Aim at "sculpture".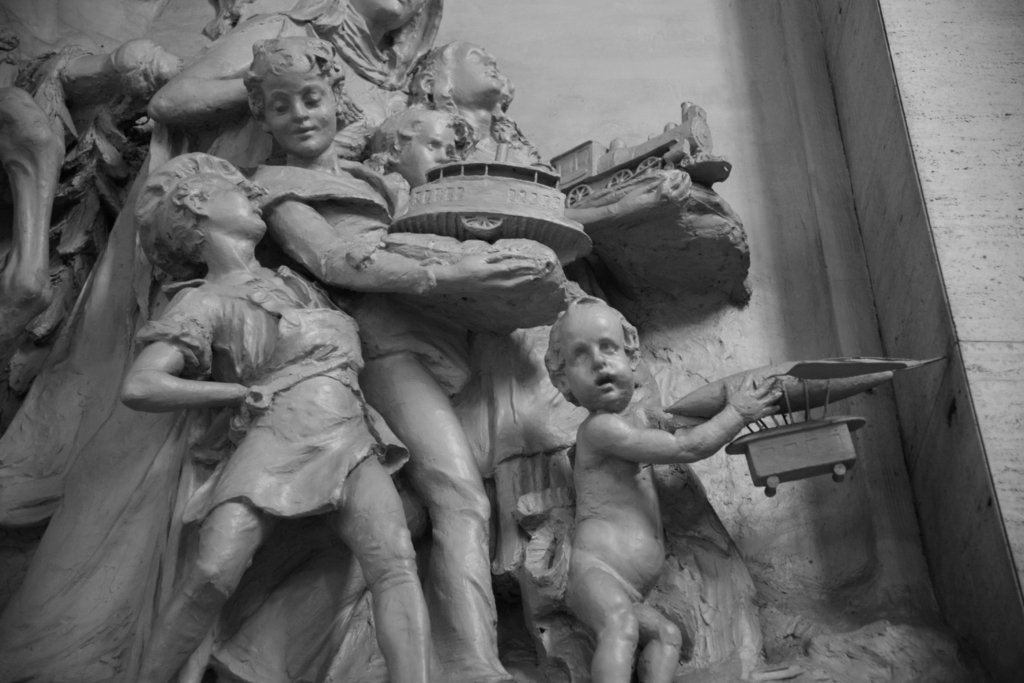
Aimed at x1=0, y1=0, x2=949, y2=682.
